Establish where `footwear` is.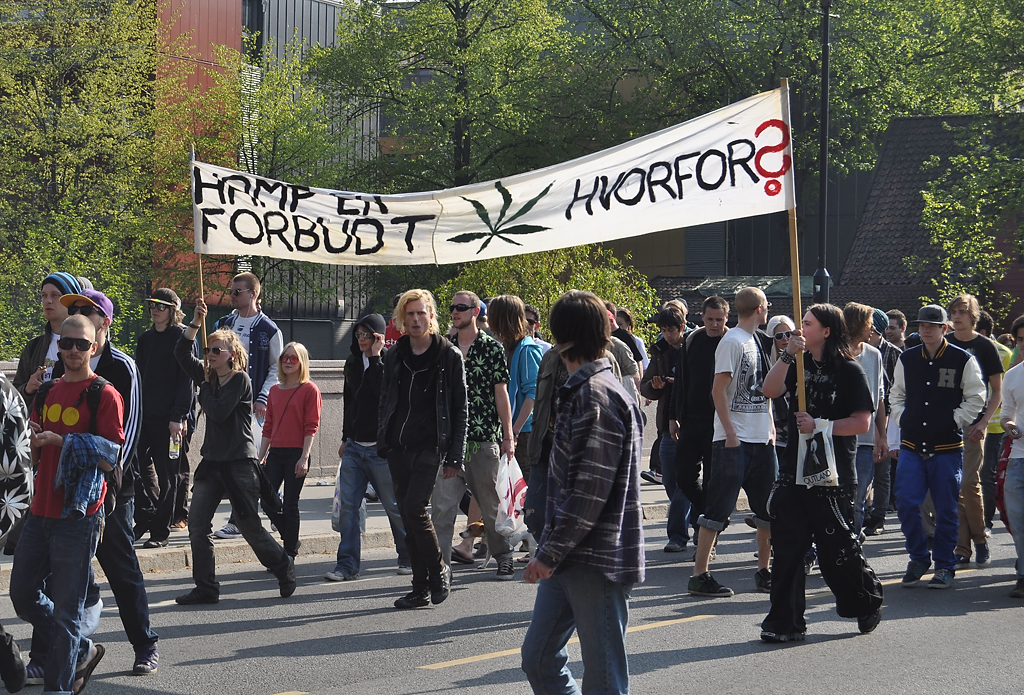
Established at left=682, top=570, right=735, bottom=598.
